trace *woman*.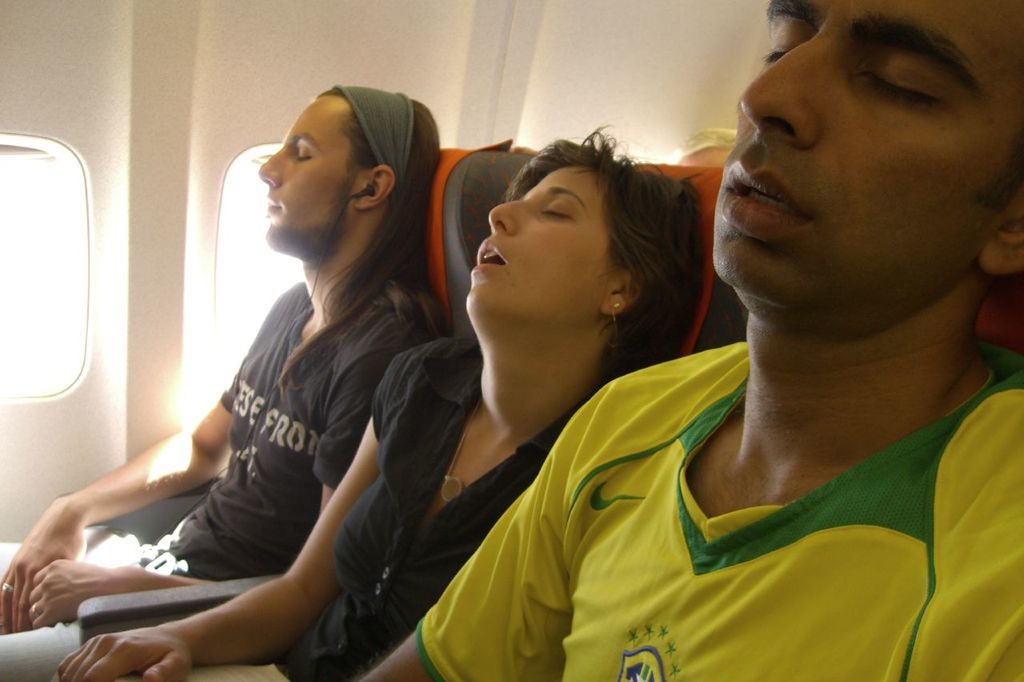
Traced to <region>51, 122, 708, 681</region>.
